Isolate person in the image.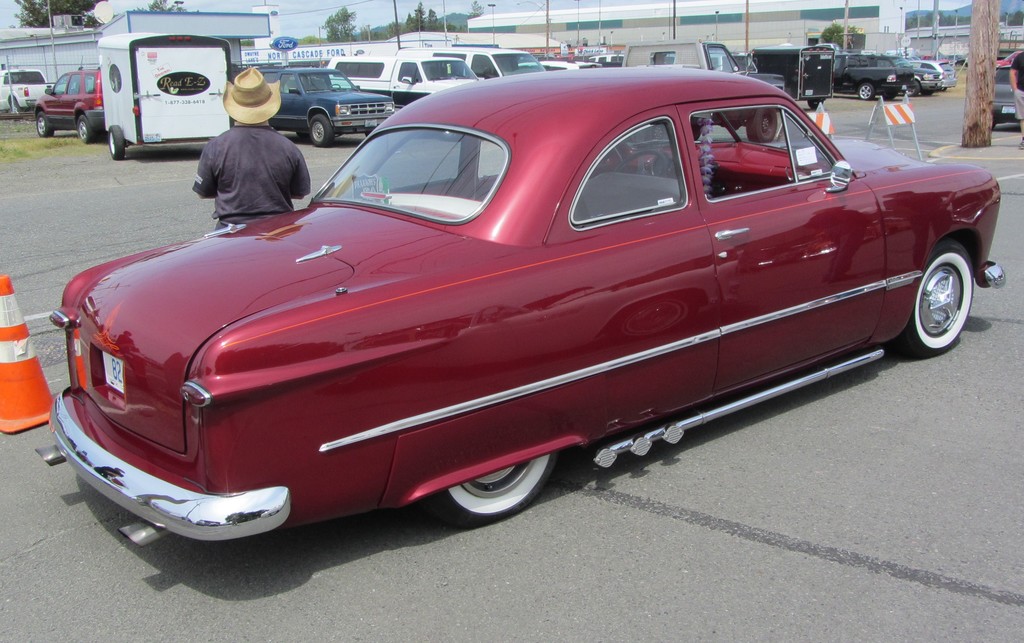
Isolated region: (x1=180, y1=92, x2=307, y2=238).
